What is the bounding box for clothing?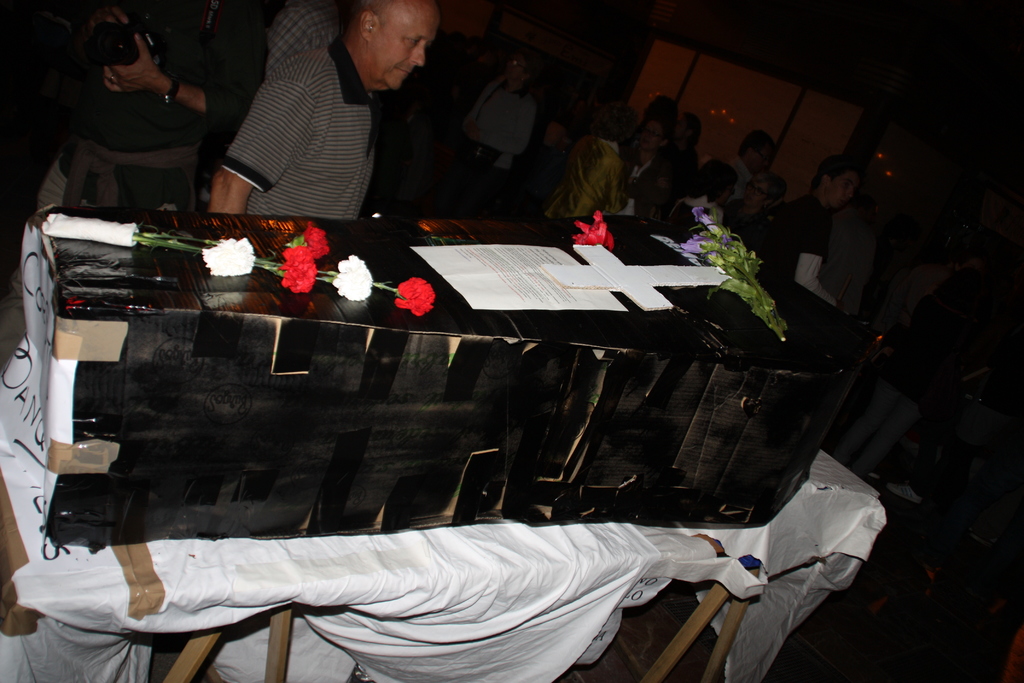
(left=723, top=191, right=774, bottom=267).
